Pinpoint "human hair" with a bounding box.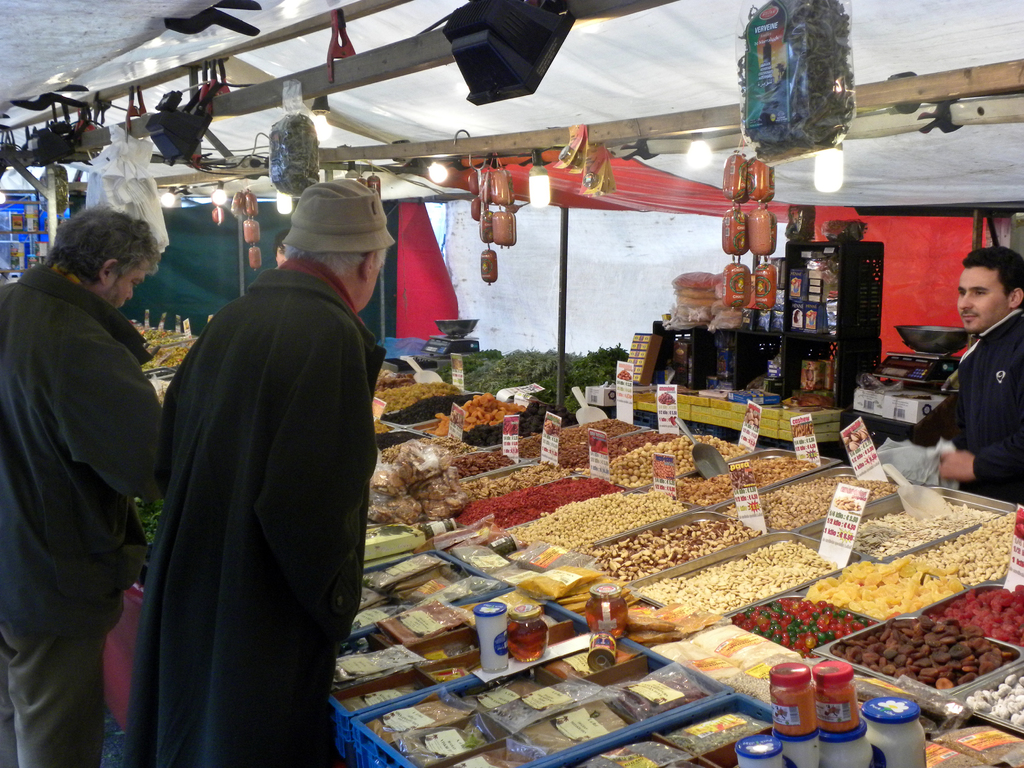
<box>283,243,394,284</box>.
